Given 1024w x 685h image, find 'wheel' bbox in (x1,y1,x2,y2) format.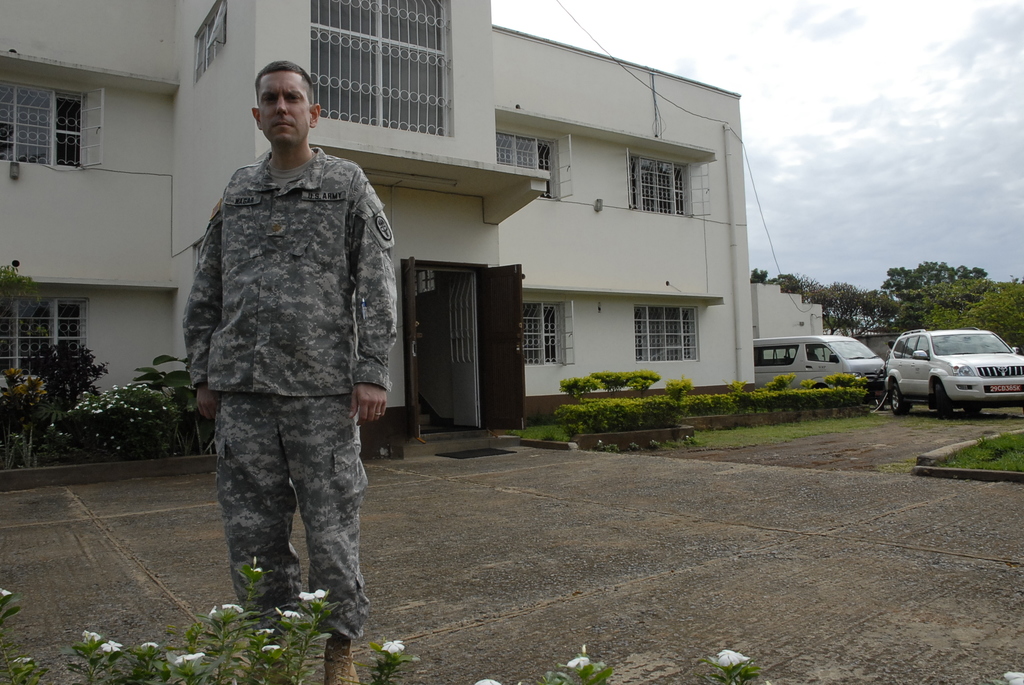
(808,384,824,388).
